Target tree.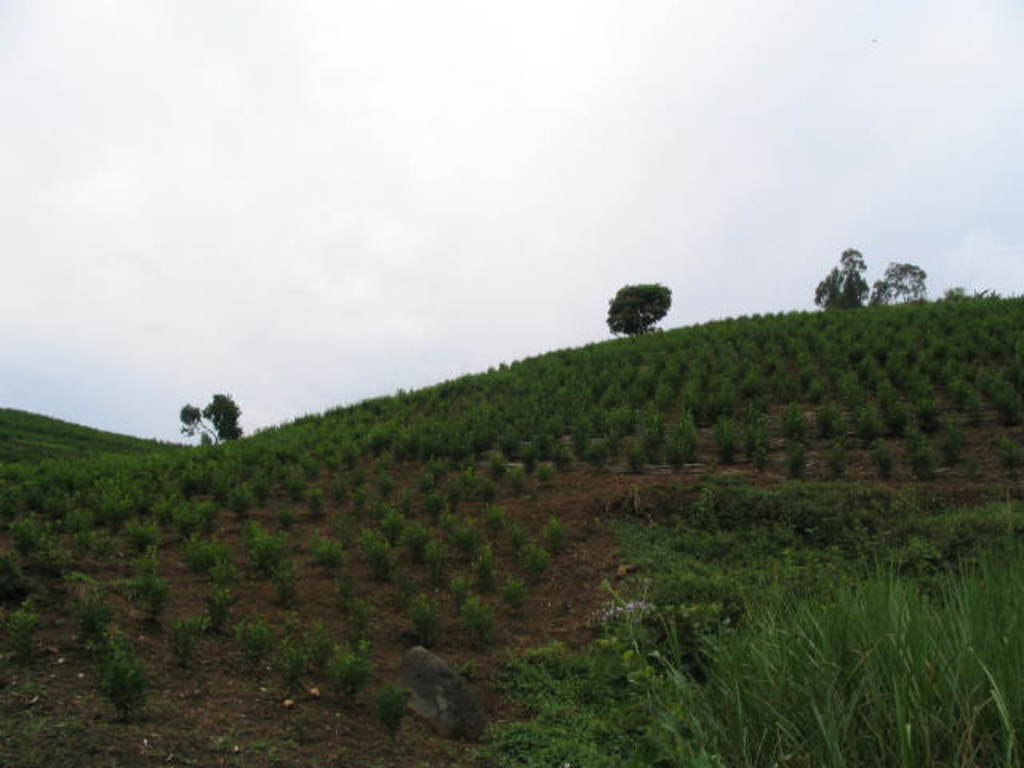
Target region: [x1=856, y1=266, x2=933, y2=306].
